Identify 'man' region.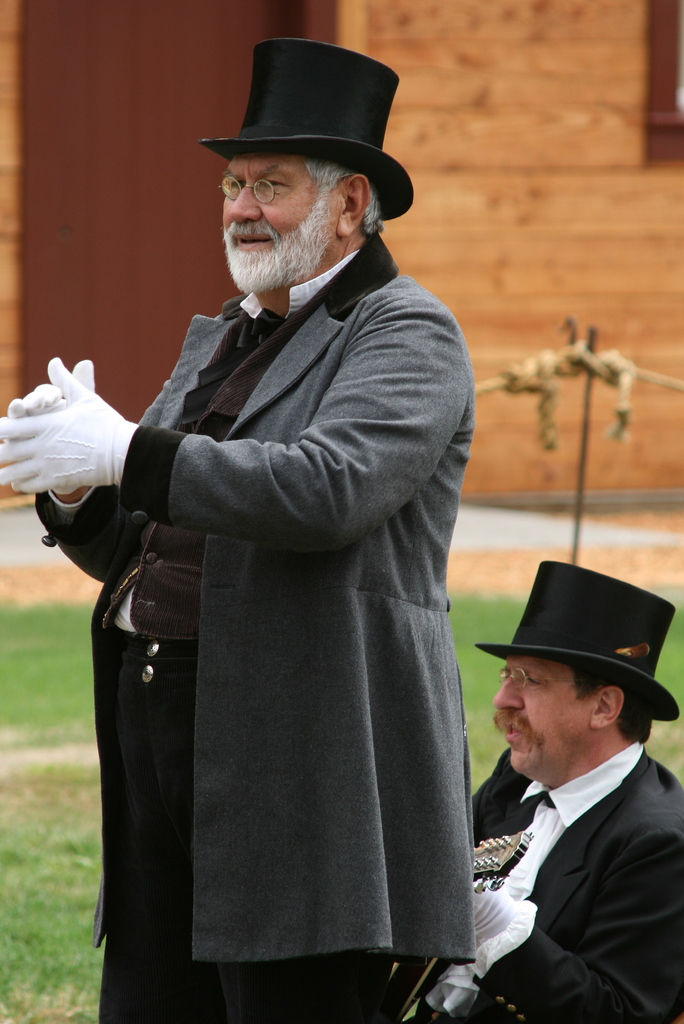
Region: 0:37:475:1023.
